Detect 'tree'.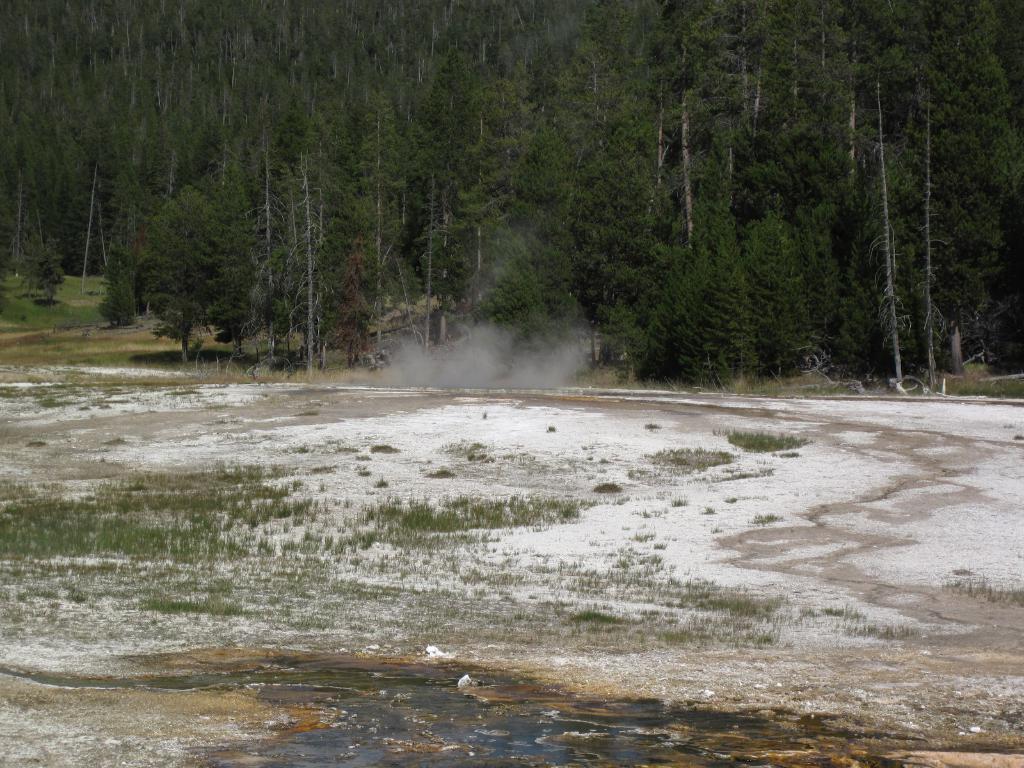
Detected at bbox=(849, 0, 913, 373).
